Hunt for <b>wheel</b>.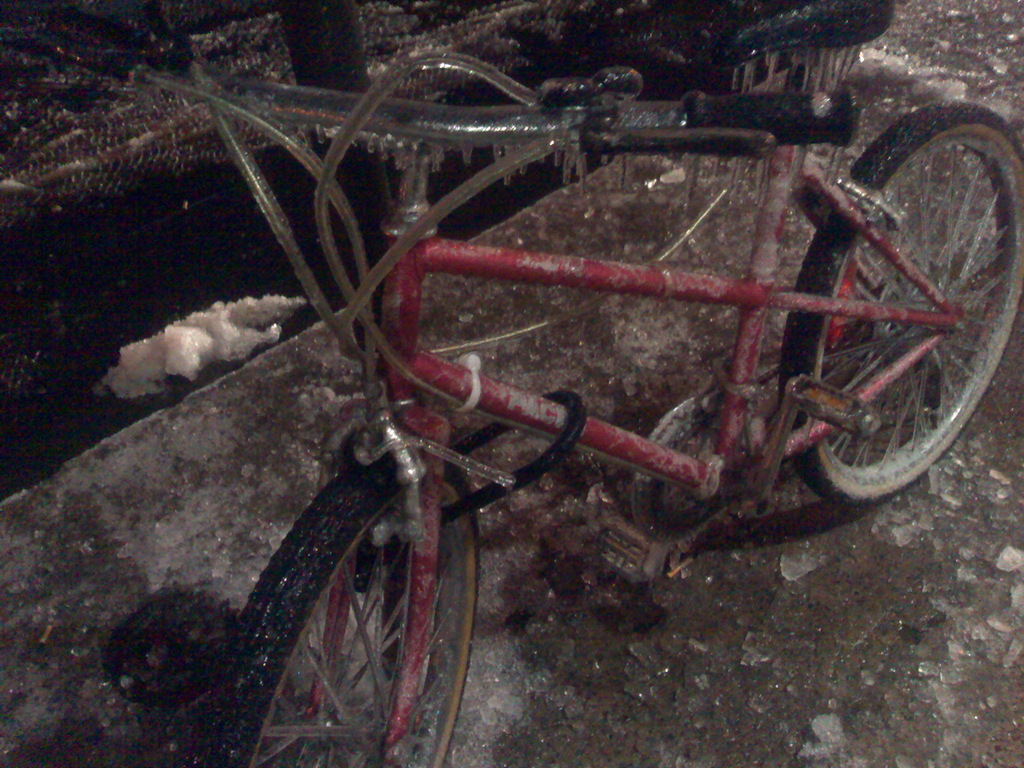
Hunted down at select_region(760, 134, 1007, 510).
